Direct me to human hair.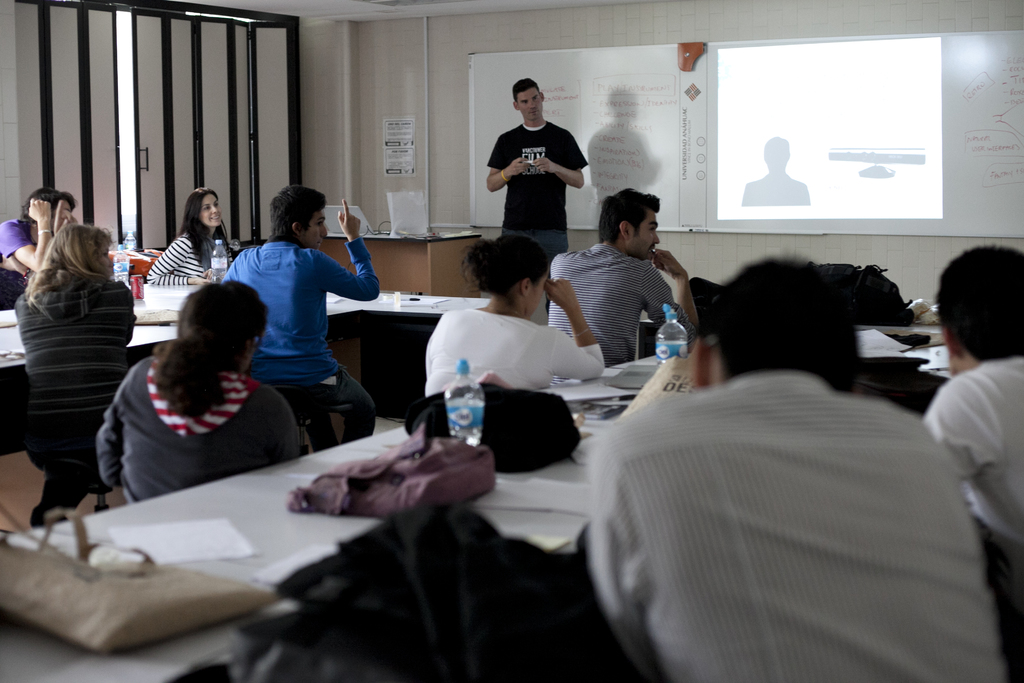
Direction: locate(28, 225, 111, 295).
